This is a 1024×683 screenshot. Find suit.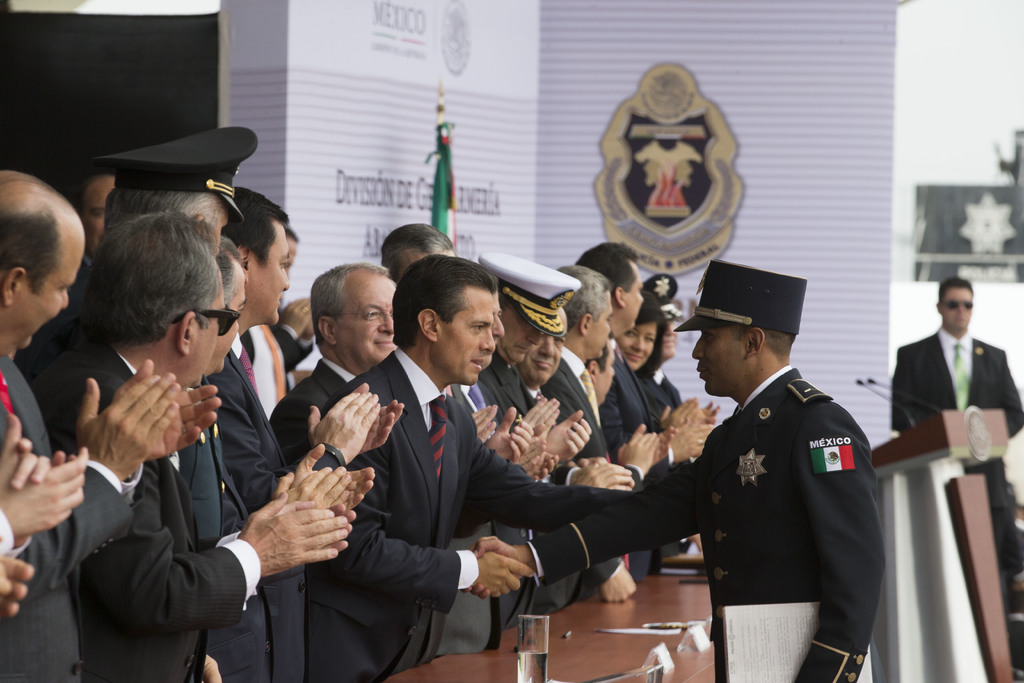
Bounding box: (left=536, top=343, right=643, bottom=493).
